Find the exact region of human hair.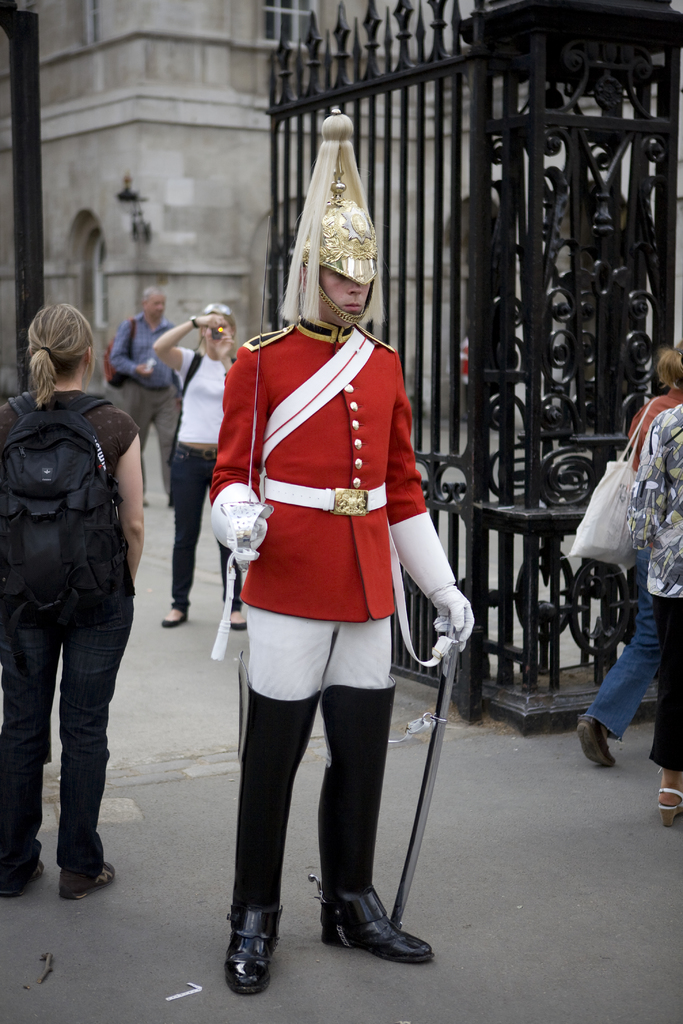
Exact region: {"left": 12, "top": 292, "right": 85, "bottom": 397}.
